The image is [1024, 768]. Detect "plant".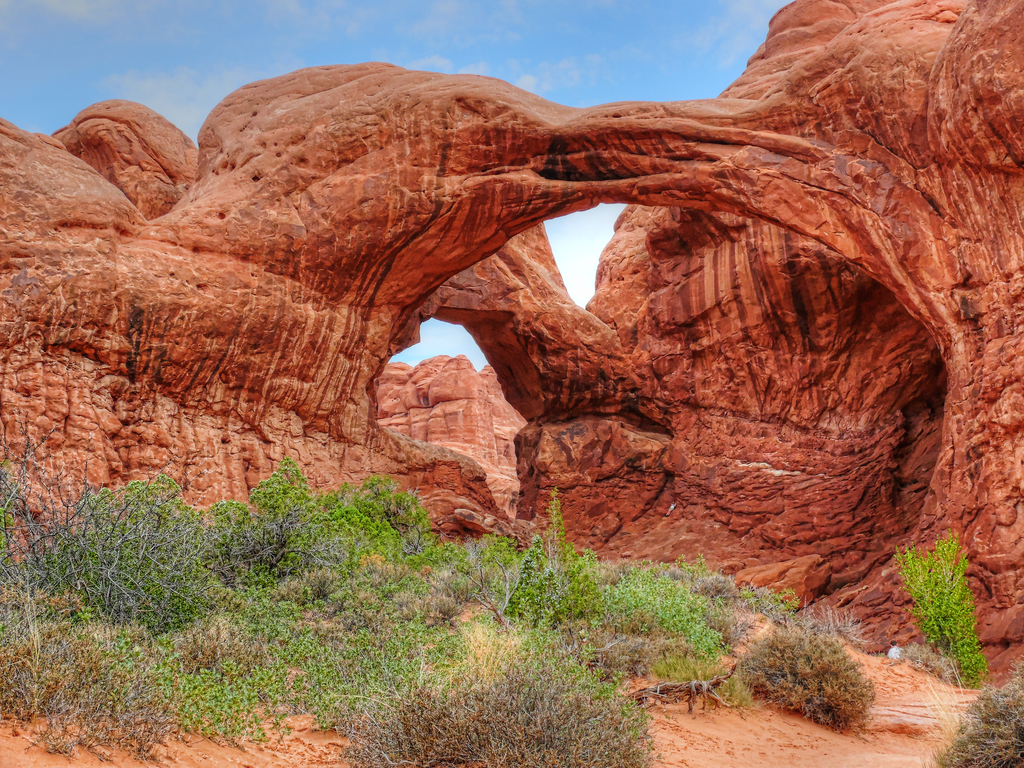
Detection: Rect(0, 419, 67, 590).
